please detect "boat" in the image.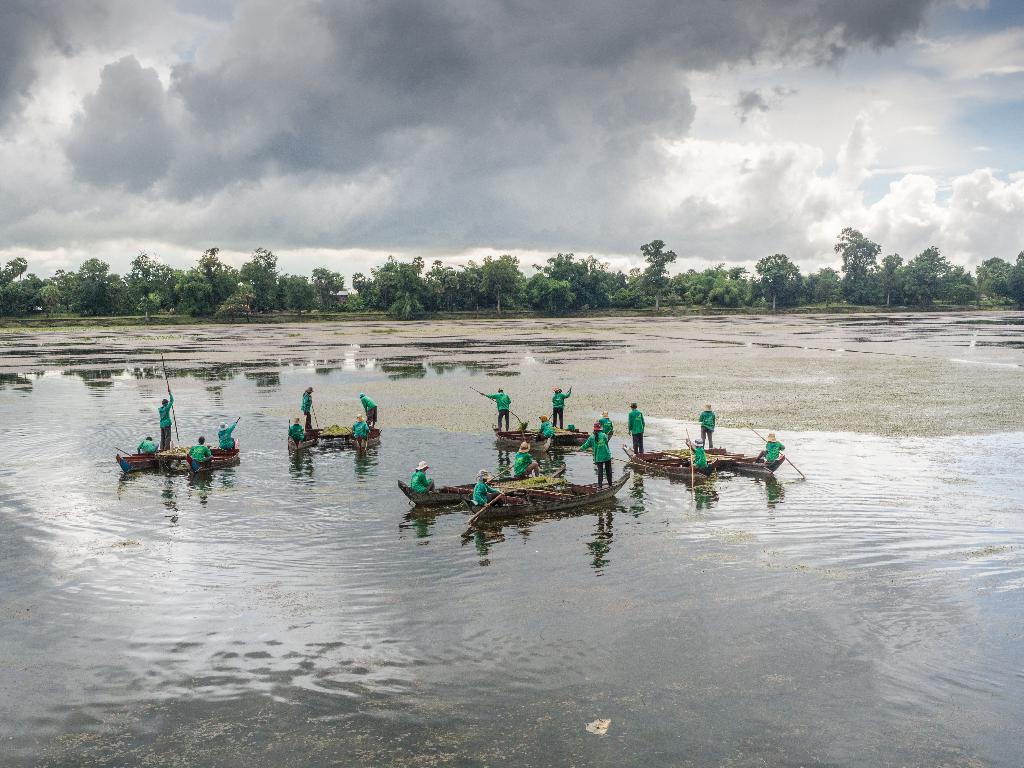
612, 430, 774, 484.
